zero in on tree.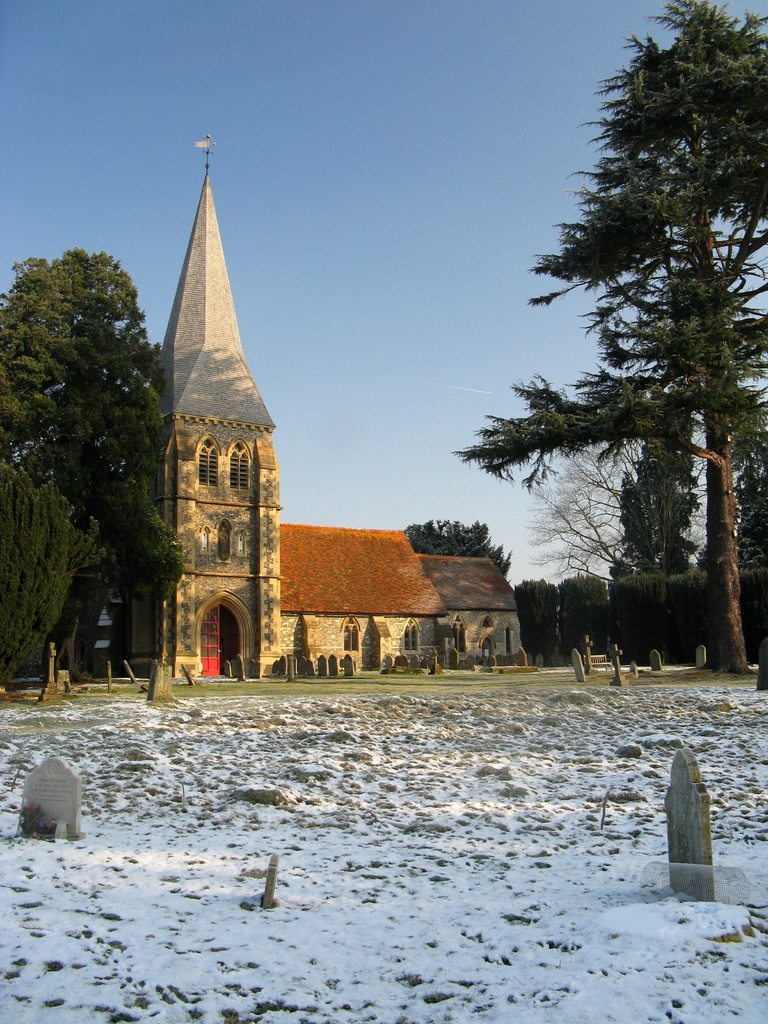
Zeroed in: Rect(529, 444, 702, 577).
